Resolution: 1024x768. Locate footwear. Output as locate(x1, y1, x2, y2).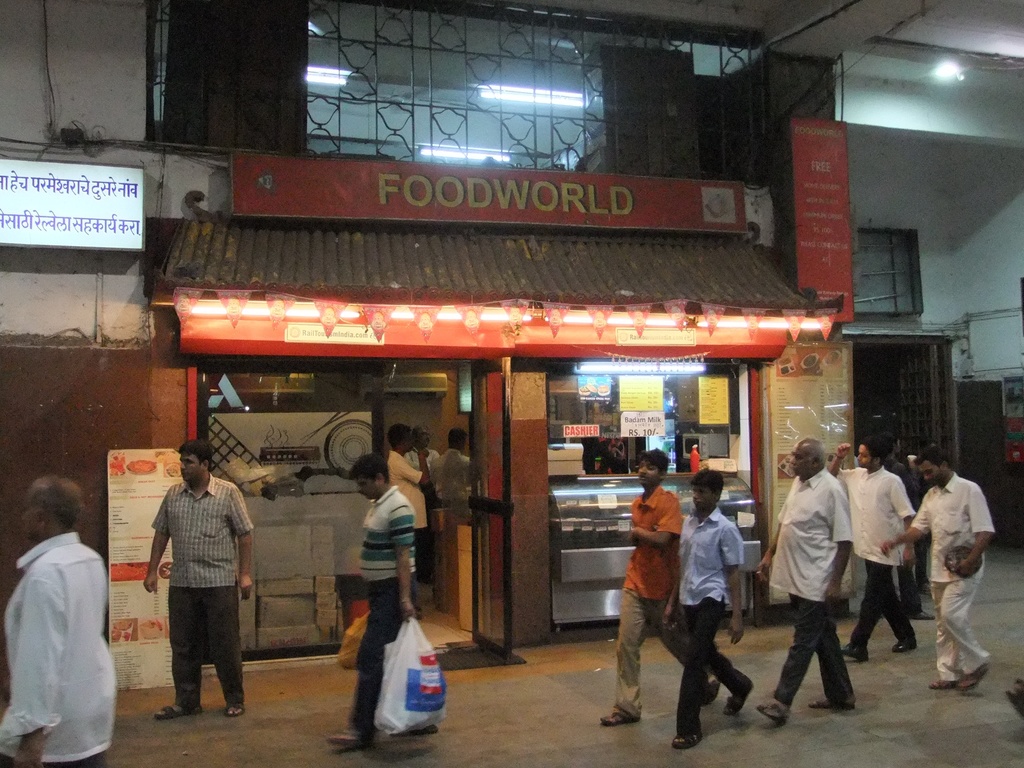
locate(810, 694, 854, 710).
